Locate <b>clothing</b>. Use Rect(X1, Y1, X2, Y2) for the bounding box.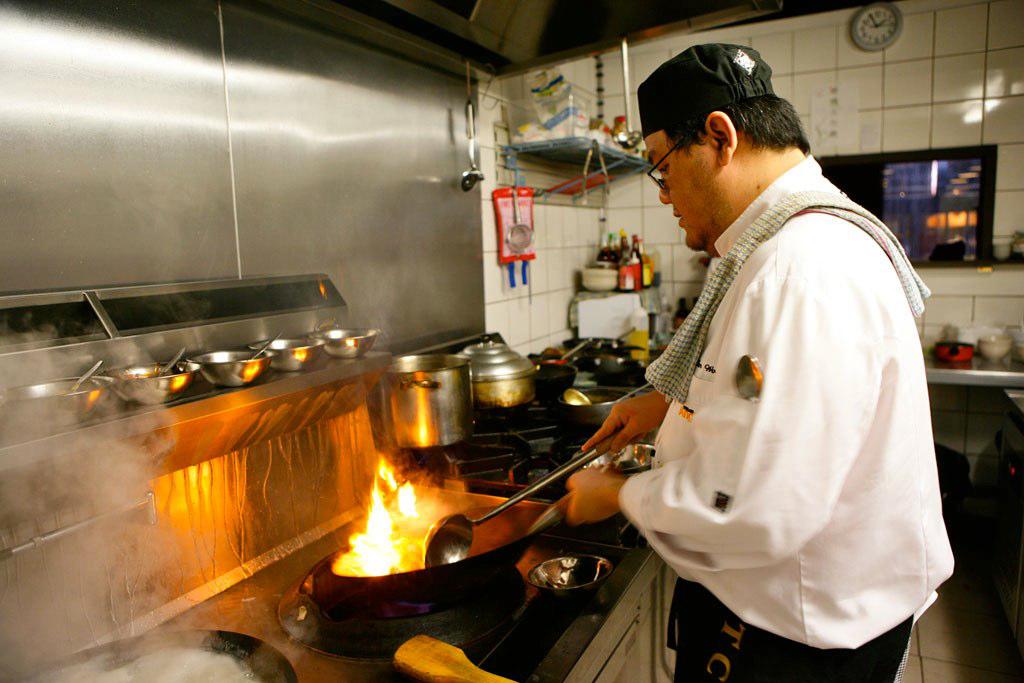
Rect(597, 132, 946, 659).
